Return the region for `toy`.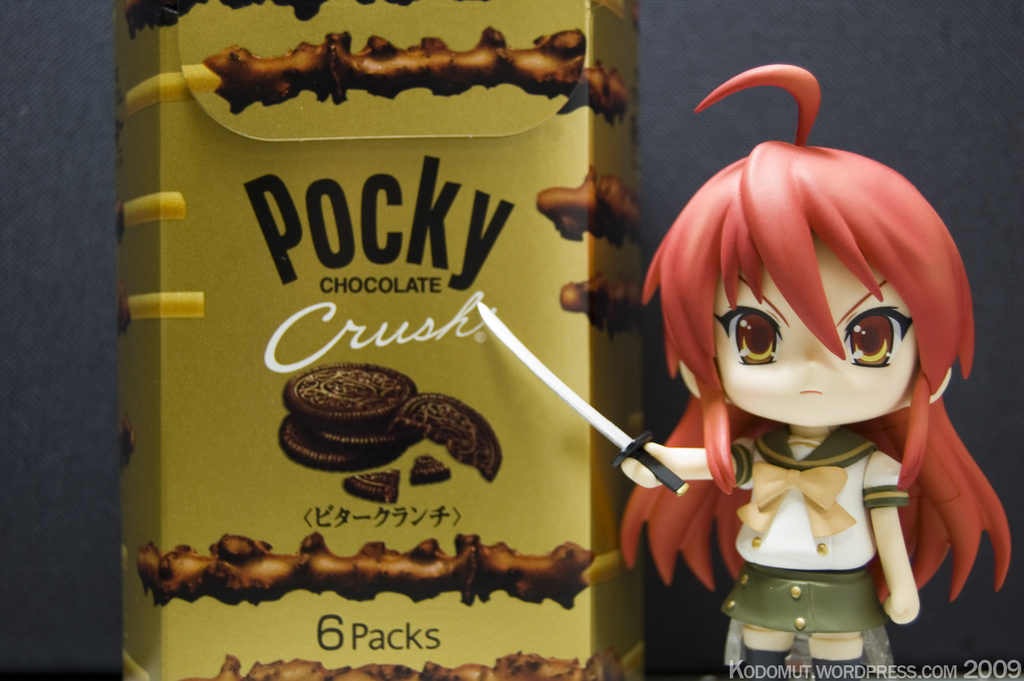
(x1=476, y1=300, x2=690, y2=496).
